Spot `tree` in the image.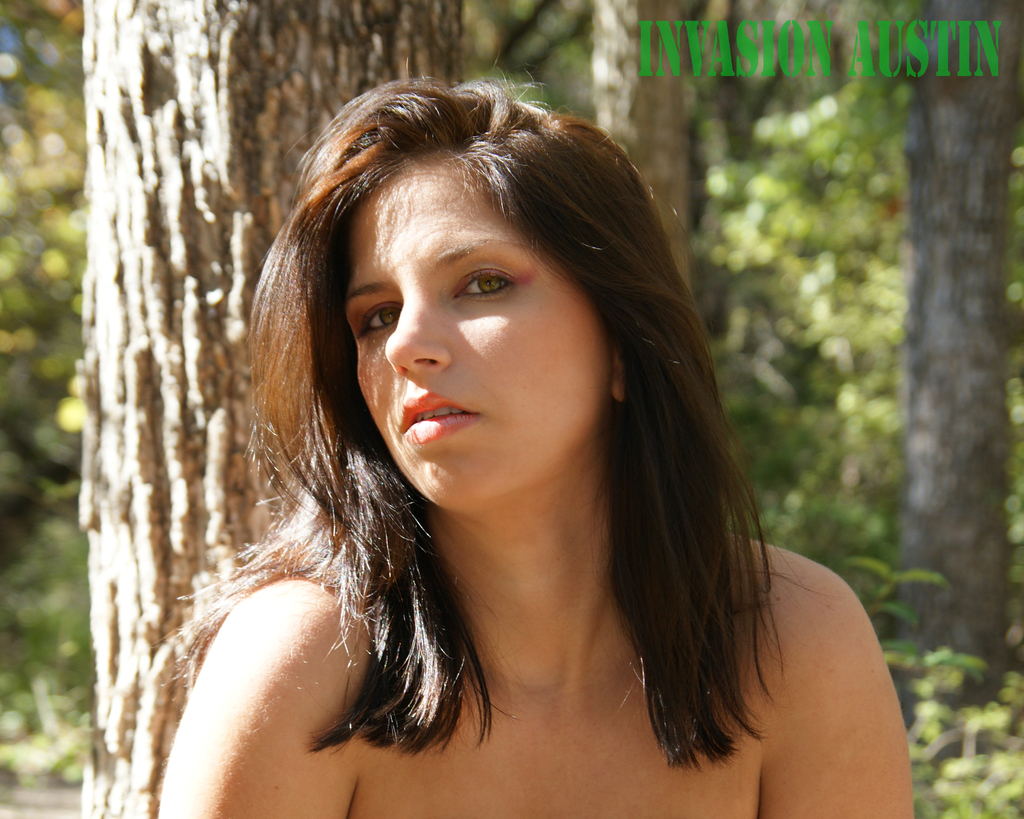
`tree` found at [left=82, top=0, right=465, bottom=818].
